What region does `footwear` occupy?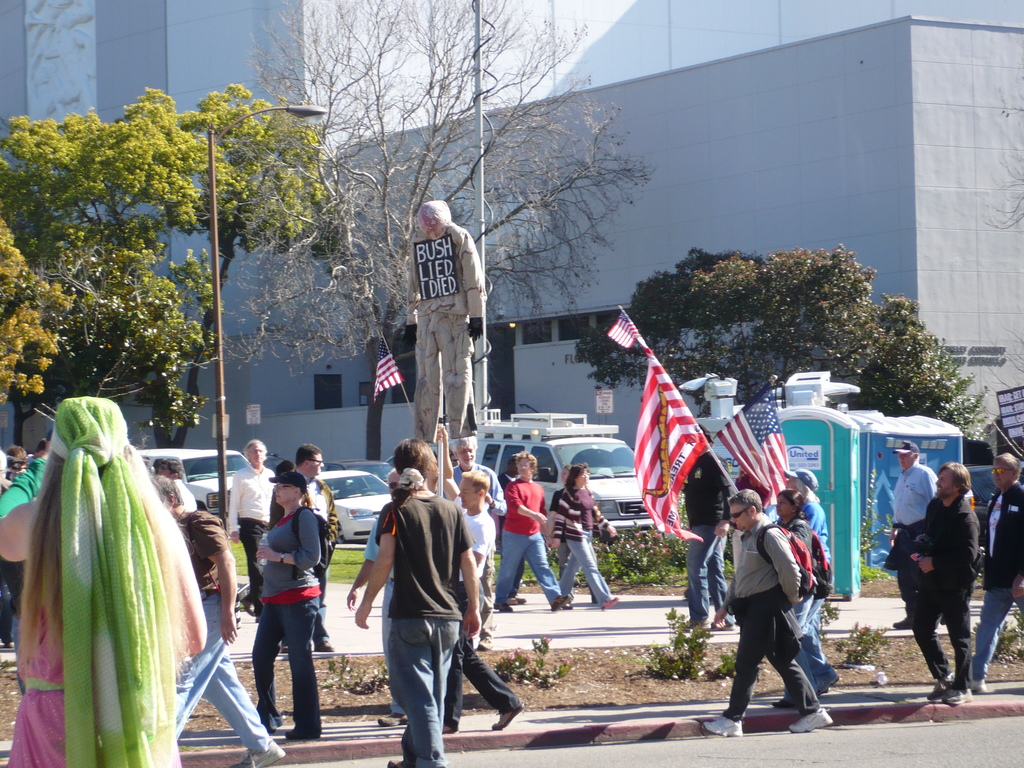
BBox(602, 595, 621, 612).
